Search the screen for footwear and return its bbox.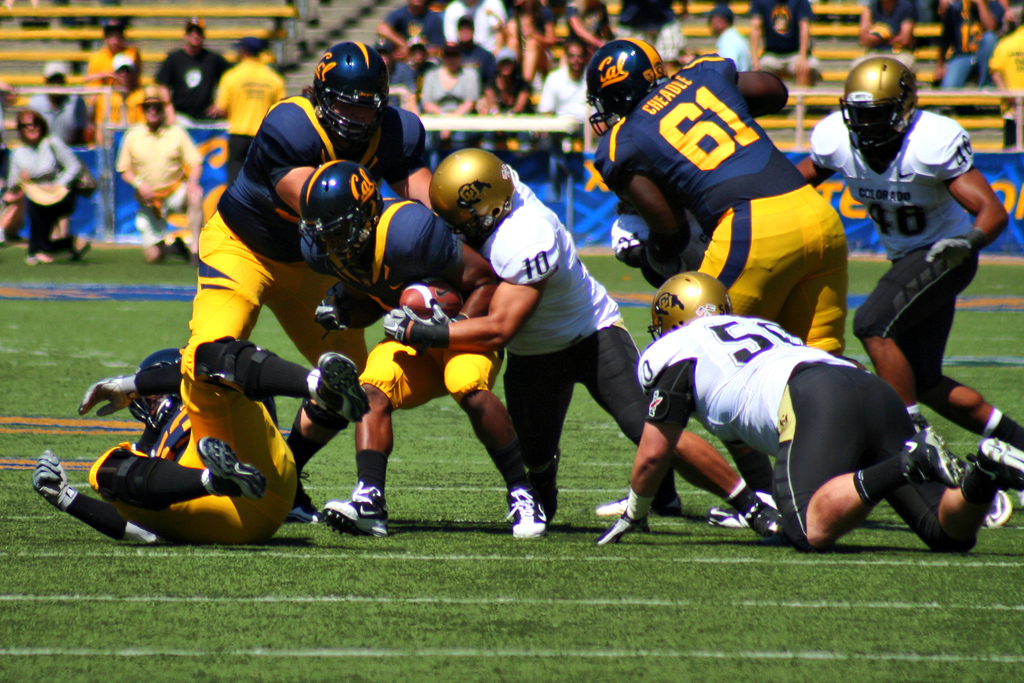
Found: <bbox>289, 478, 324, 522</bbox>.
